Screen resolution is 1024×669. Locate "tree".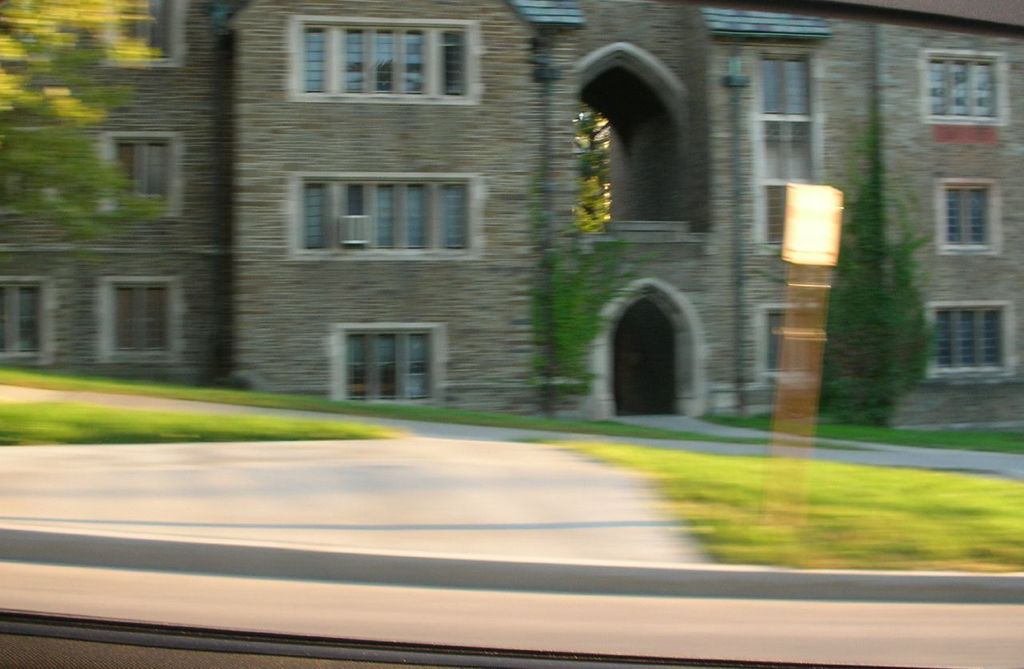
x1=523, y1=163, x2=662, y2=413.
